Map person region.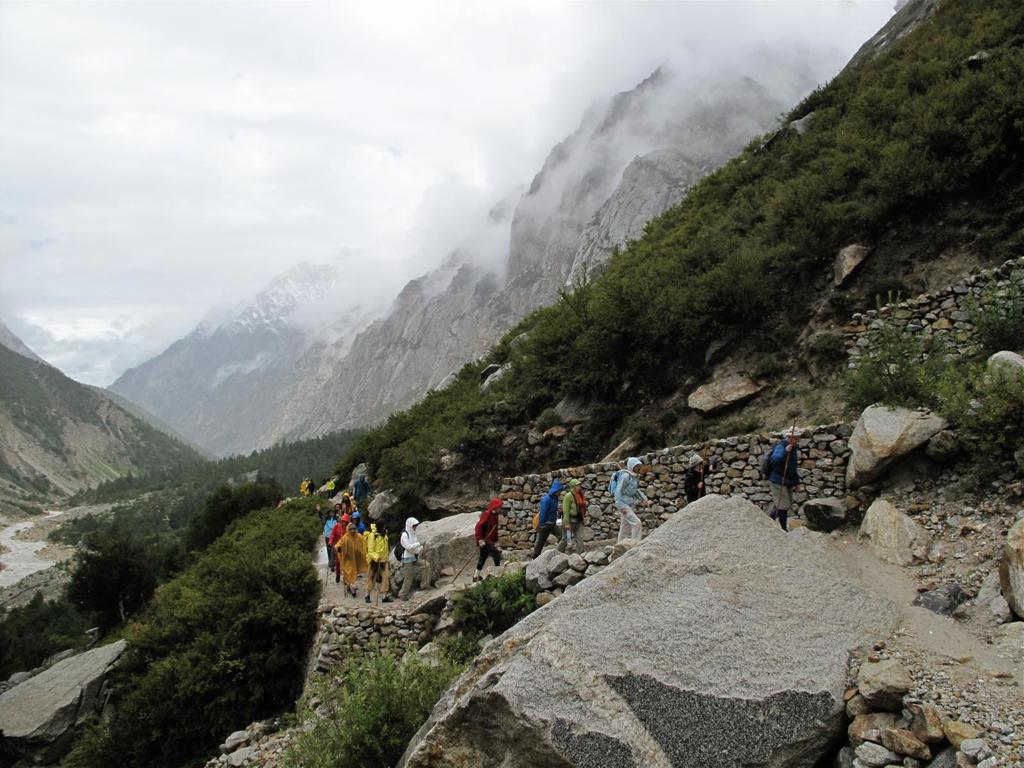
Mapped to l=563, t=475, r=591, b=552.
